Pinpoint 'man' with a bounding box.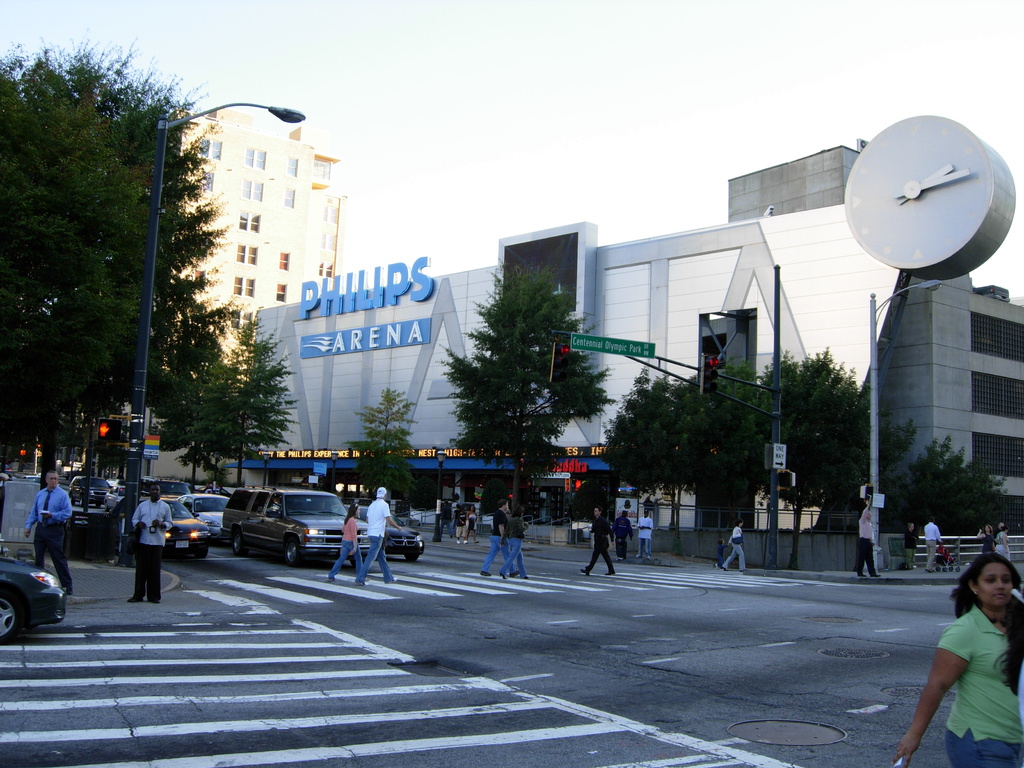
624/500/632/508.
